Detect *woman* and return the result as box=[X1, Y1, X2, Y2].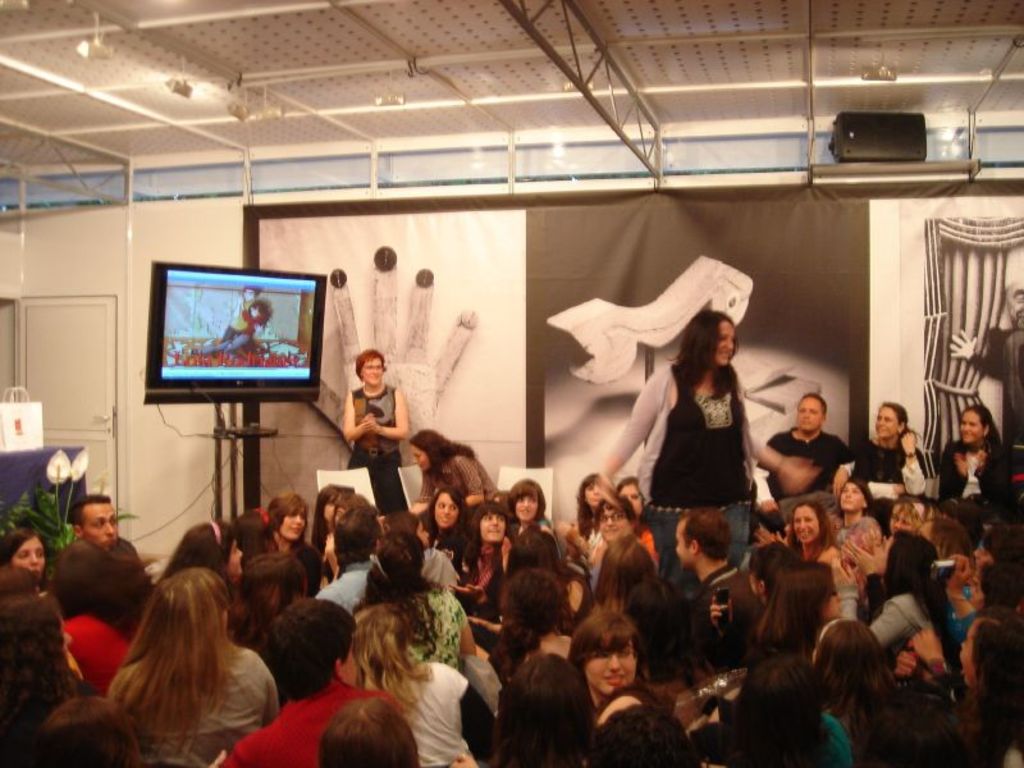
box=[961, 614, 1023, 767].
